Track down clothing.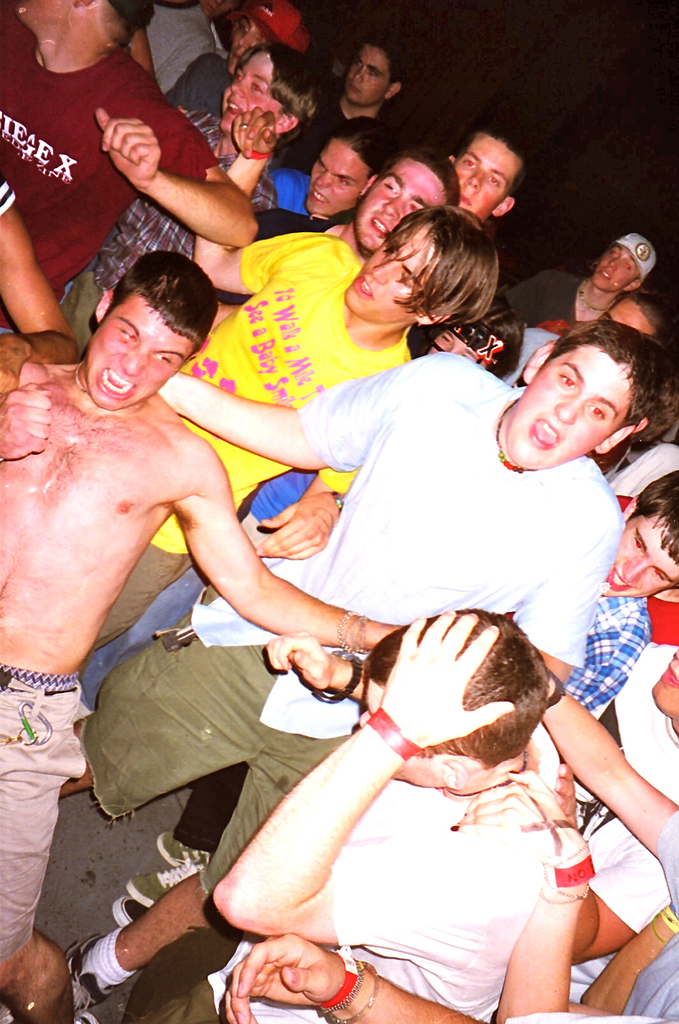
Tracked to [left=152, top=42, right=257, bottom=131].
